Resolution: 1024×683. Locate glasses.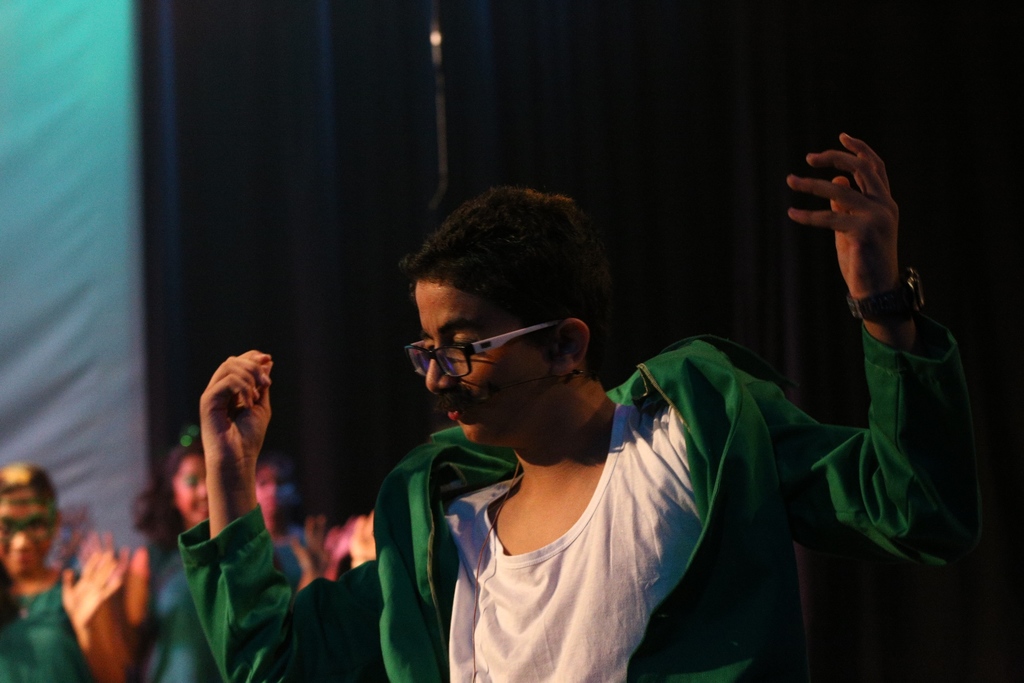
[left=406, top=317, right=557, bottom=382].
